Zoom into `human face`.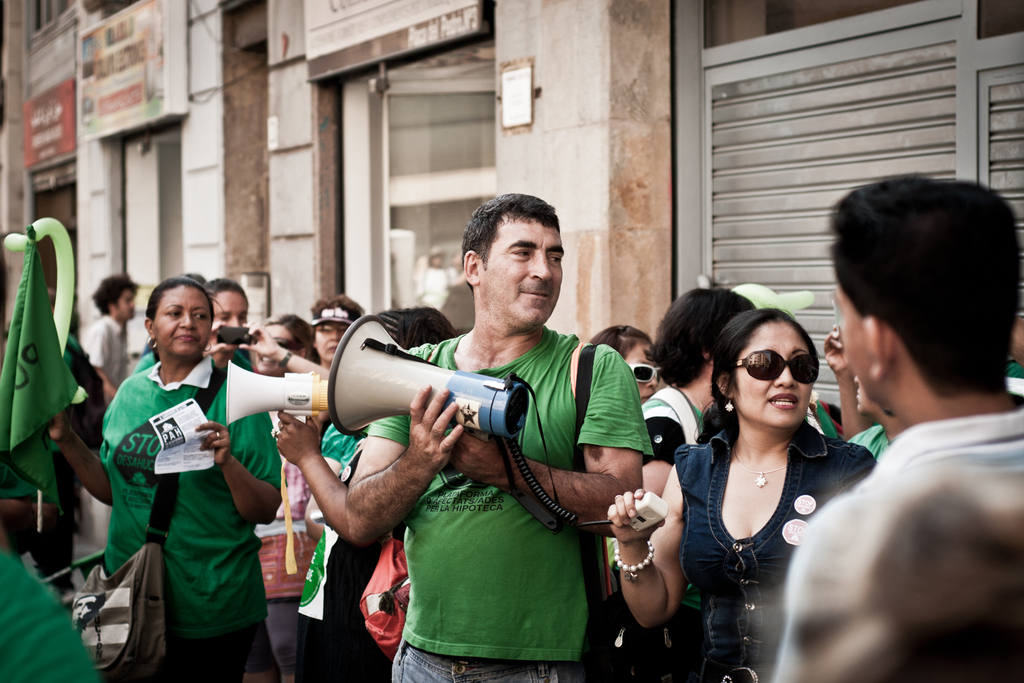
Zoom target: [309,320,351,358].
